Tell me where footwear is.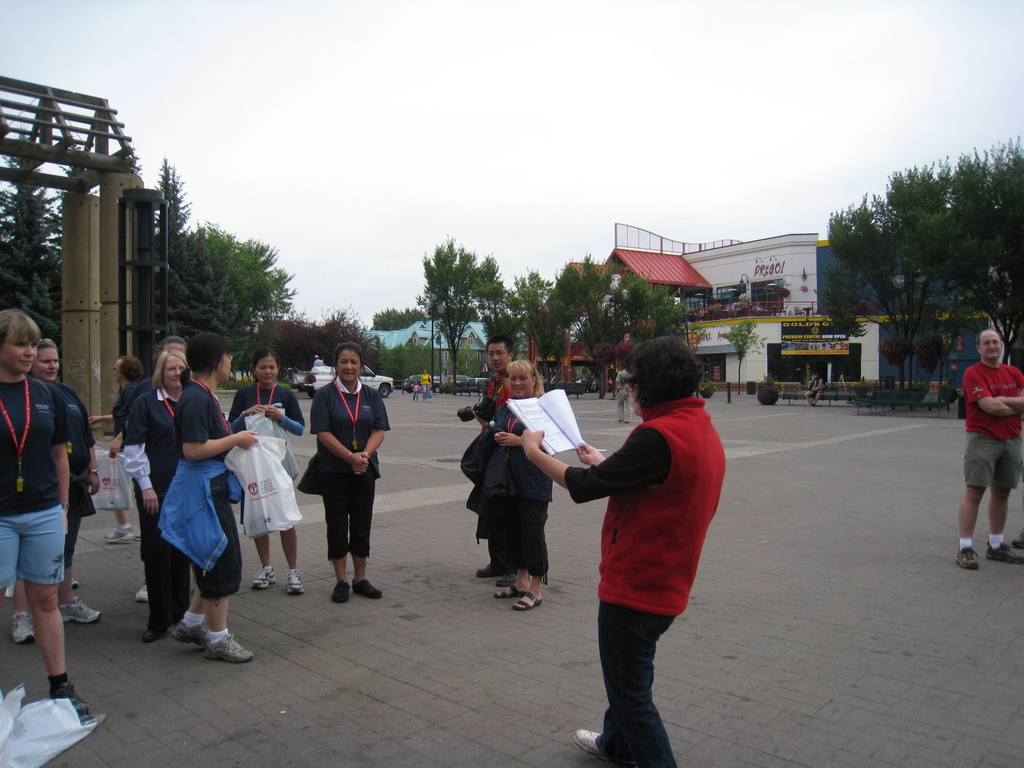
footwear is at {"left": 10, "top": 613, "right": 30, "bottom": 646}.
